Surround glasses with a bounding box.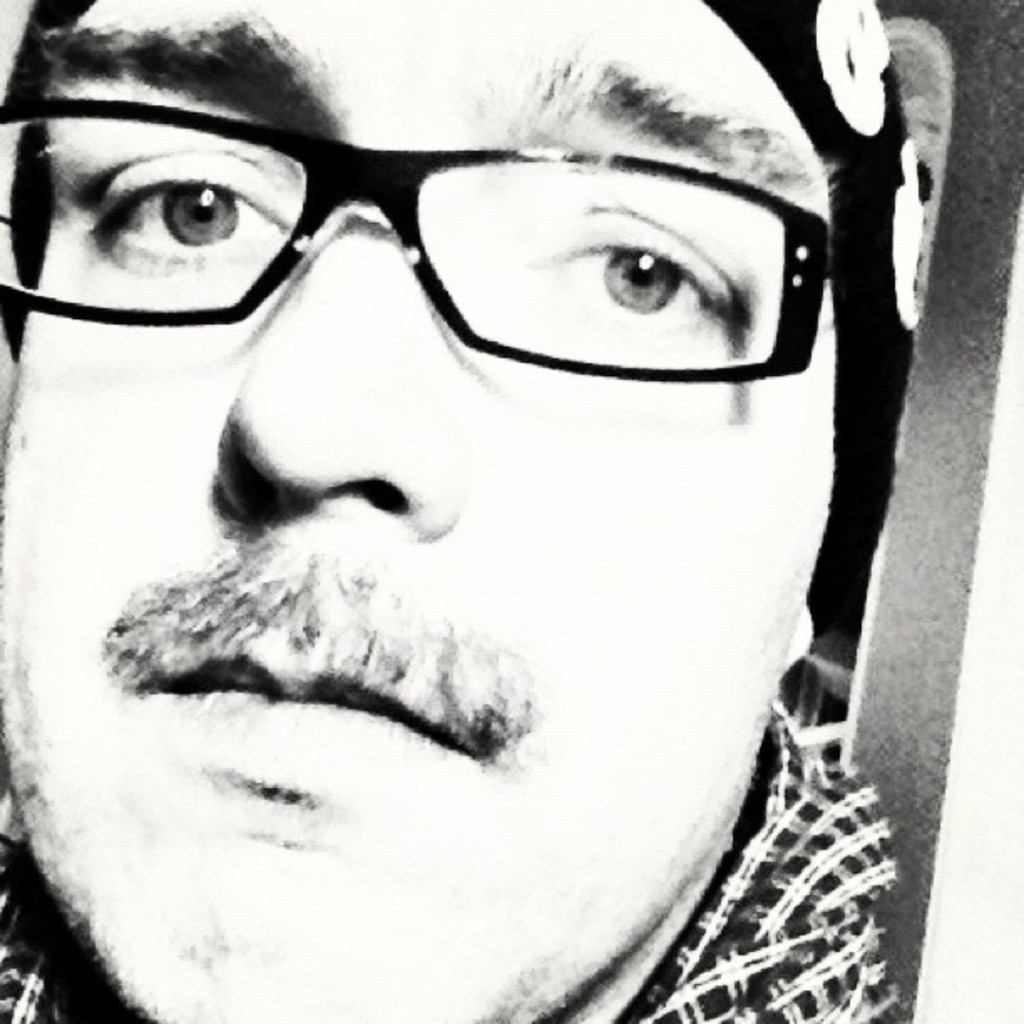
bbox=[0, 102, 823, 373].
